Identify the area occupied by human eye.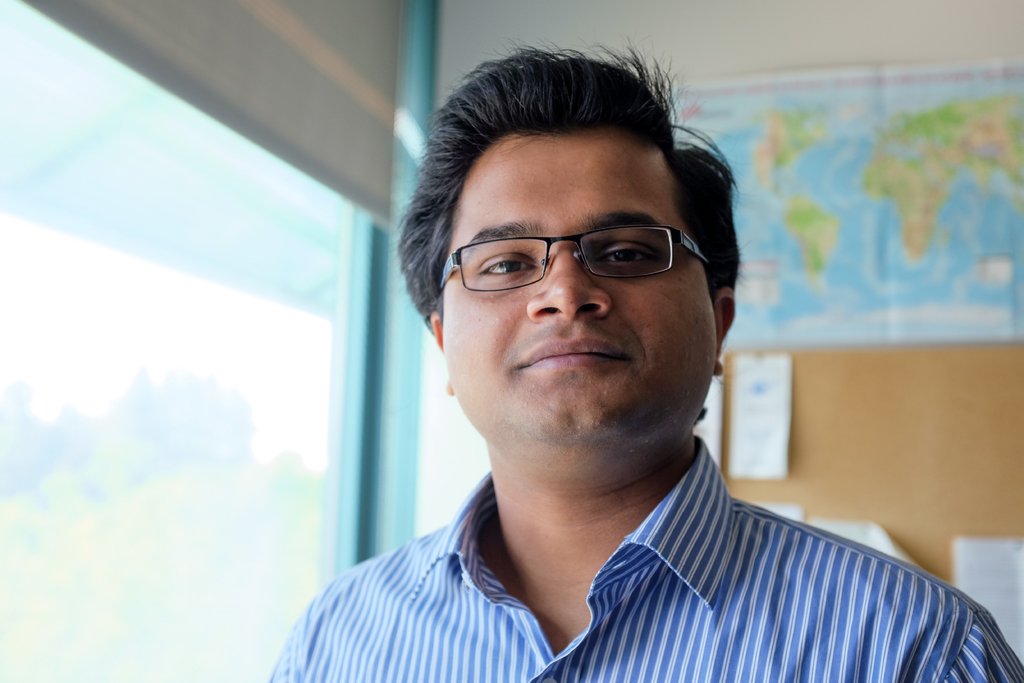
Area: 593,238,658,273.
